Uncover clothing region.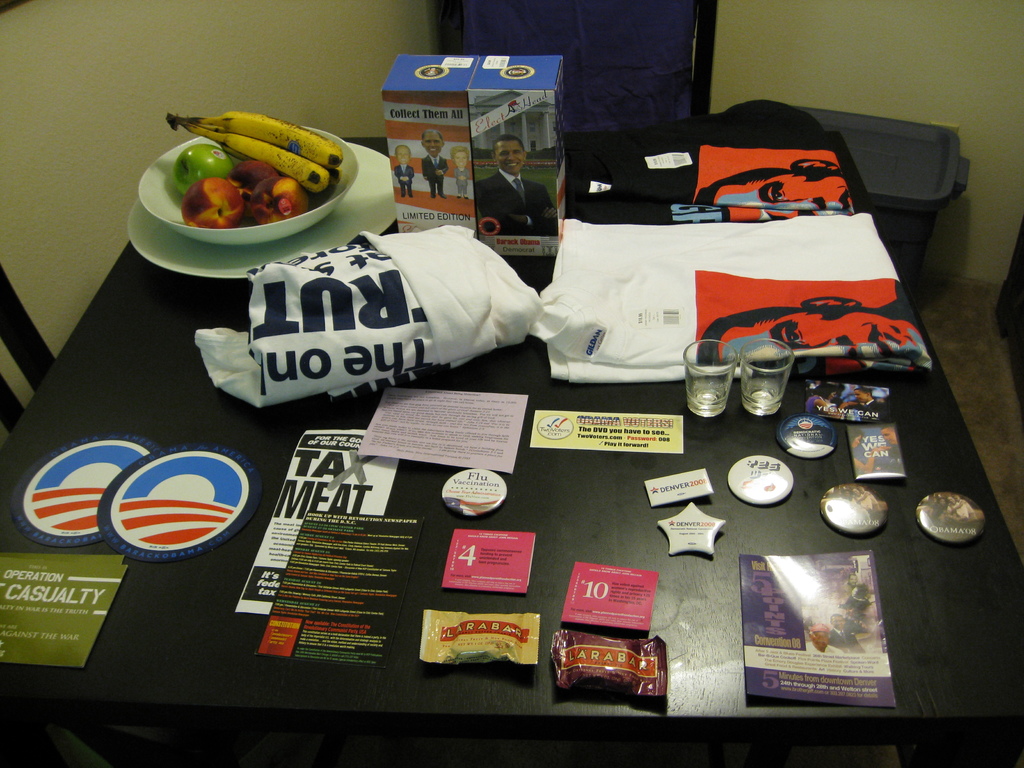
Uncovered: <box>804,397,828,415</box>.
